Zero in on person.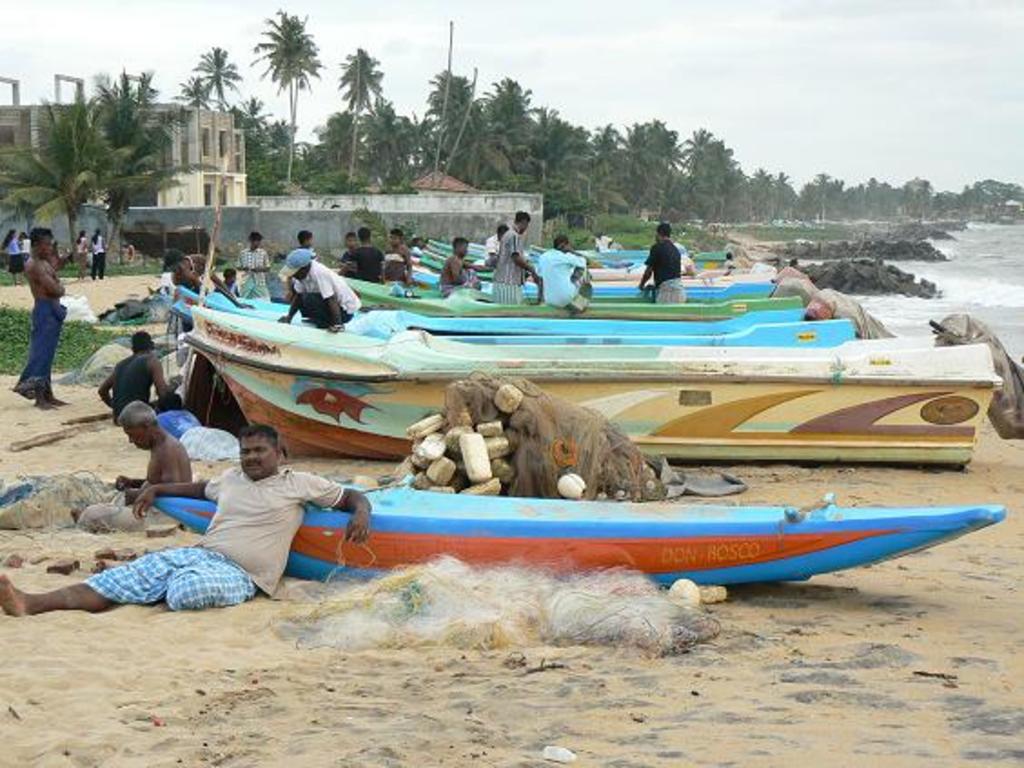
Zeroed in: <box>414,234,425,258</box>.
